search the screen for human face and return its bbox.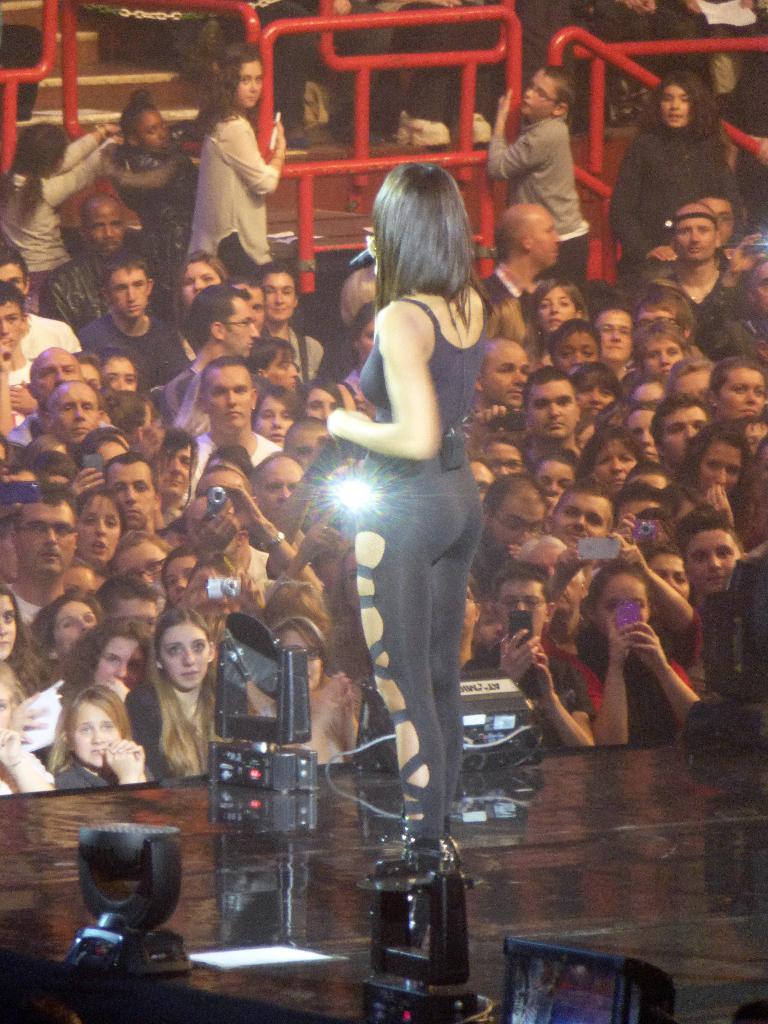
Found: detection(594, 577, 655, 653).
